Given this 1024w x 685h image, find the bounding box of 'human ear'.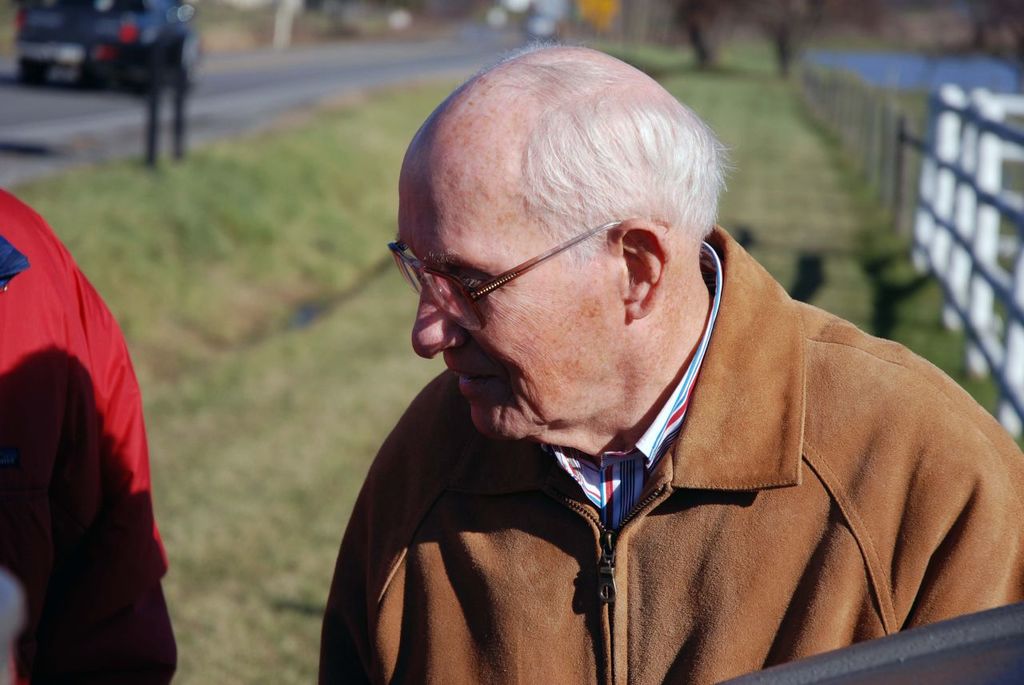
Rect(610, 215, 673, 315).
